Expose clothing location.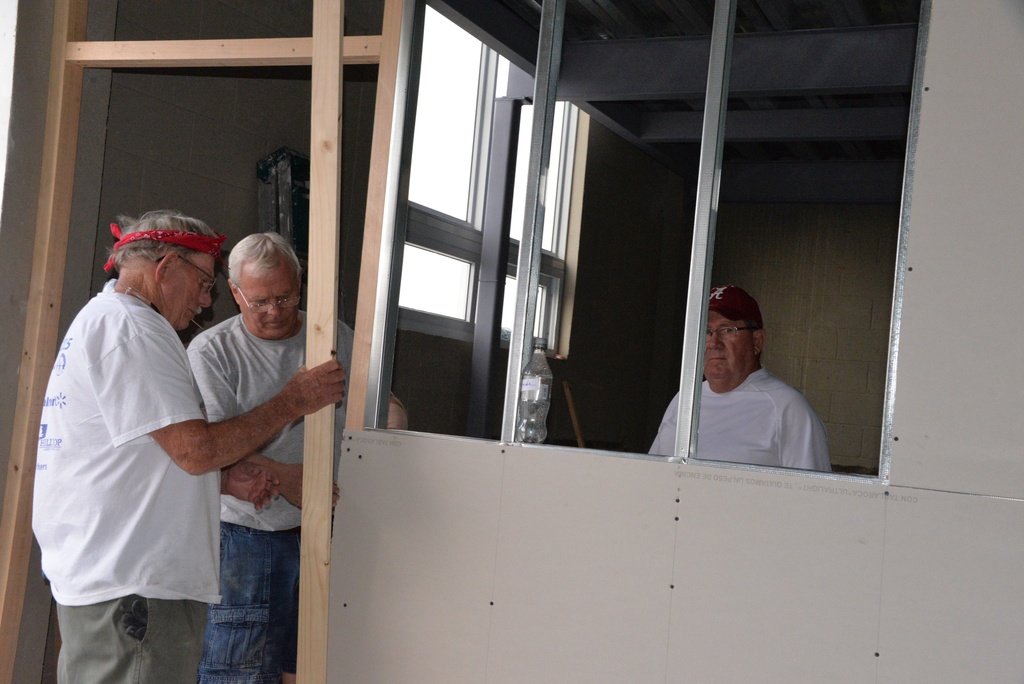
Exposed at <box>28,286,219,683</box>.
